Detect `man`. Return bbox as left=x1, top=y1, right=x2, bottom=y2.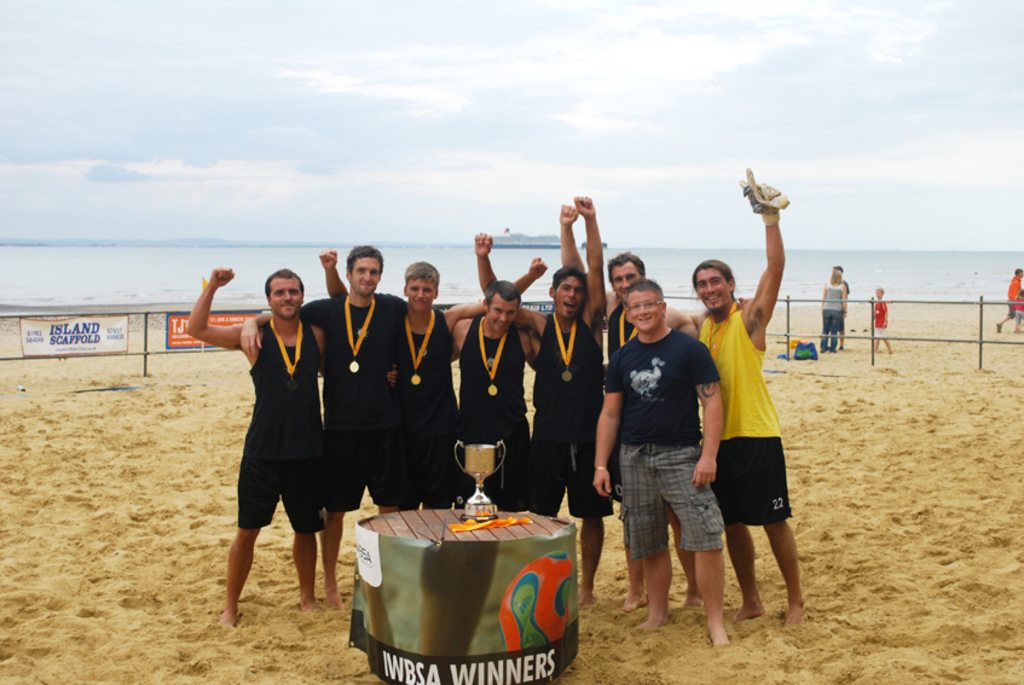
left=174, top=261, right=332, bottom=637.
